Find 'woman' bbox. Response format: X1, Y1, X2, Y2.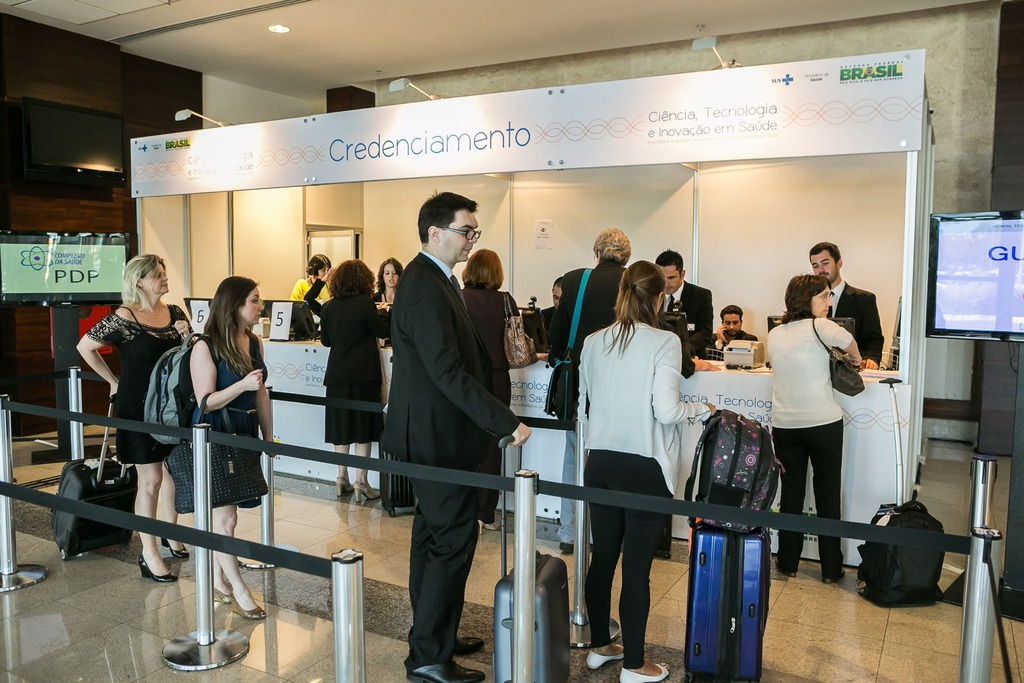
170, 279, 267, 488.
